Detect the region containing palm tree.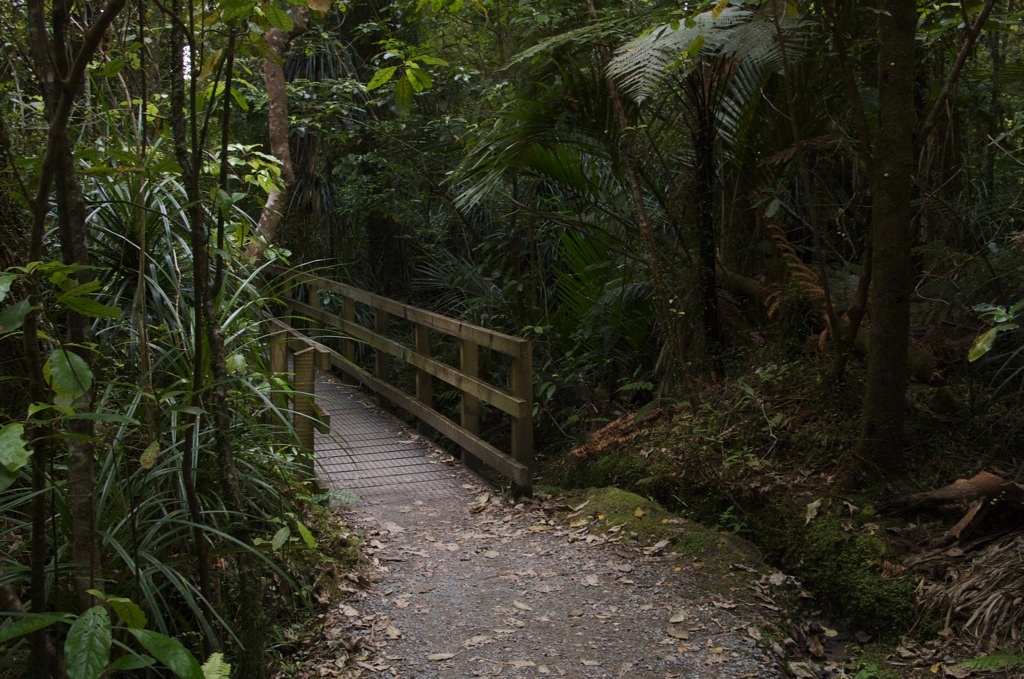
detection(786, 54, 987, 402).
